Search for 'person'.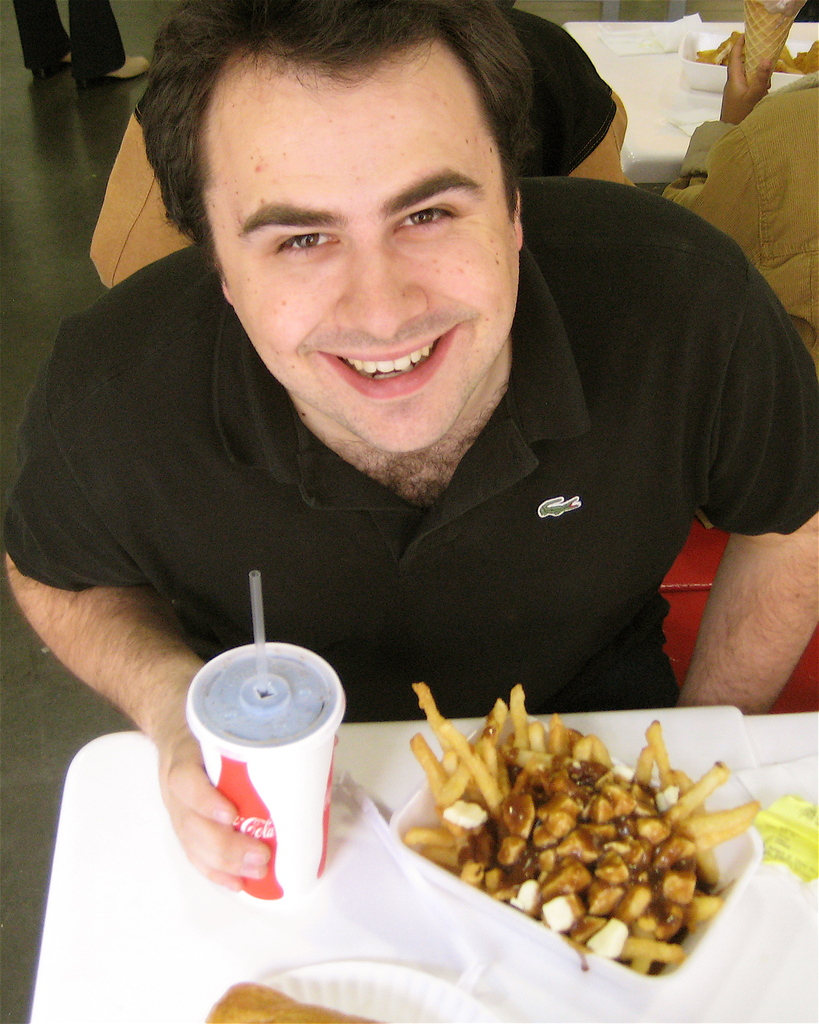
Found at crop(2, 0, 818, 906).
